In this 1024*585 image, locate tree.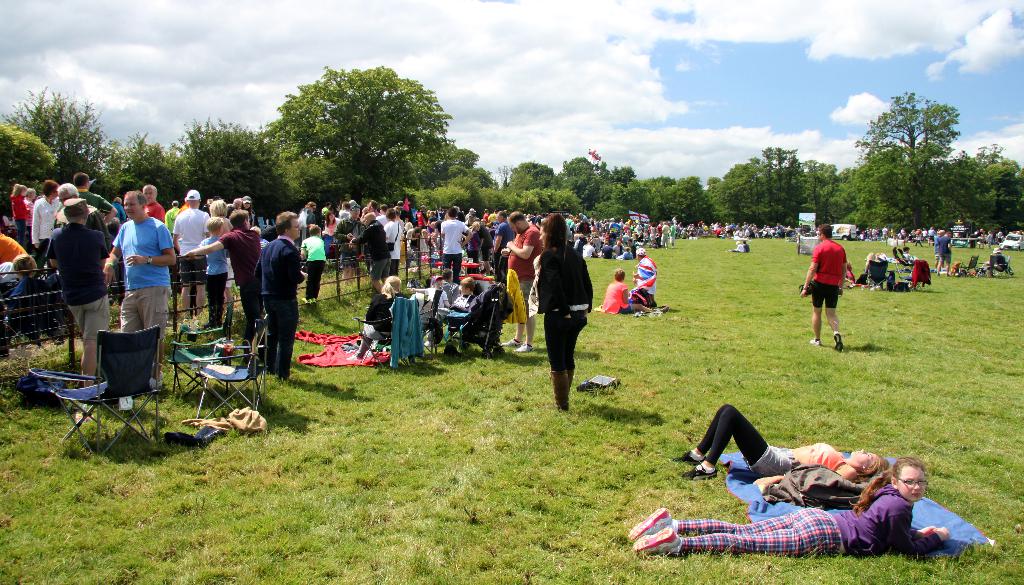
Bounding box: bbox=[186, 158, 244, 199].
